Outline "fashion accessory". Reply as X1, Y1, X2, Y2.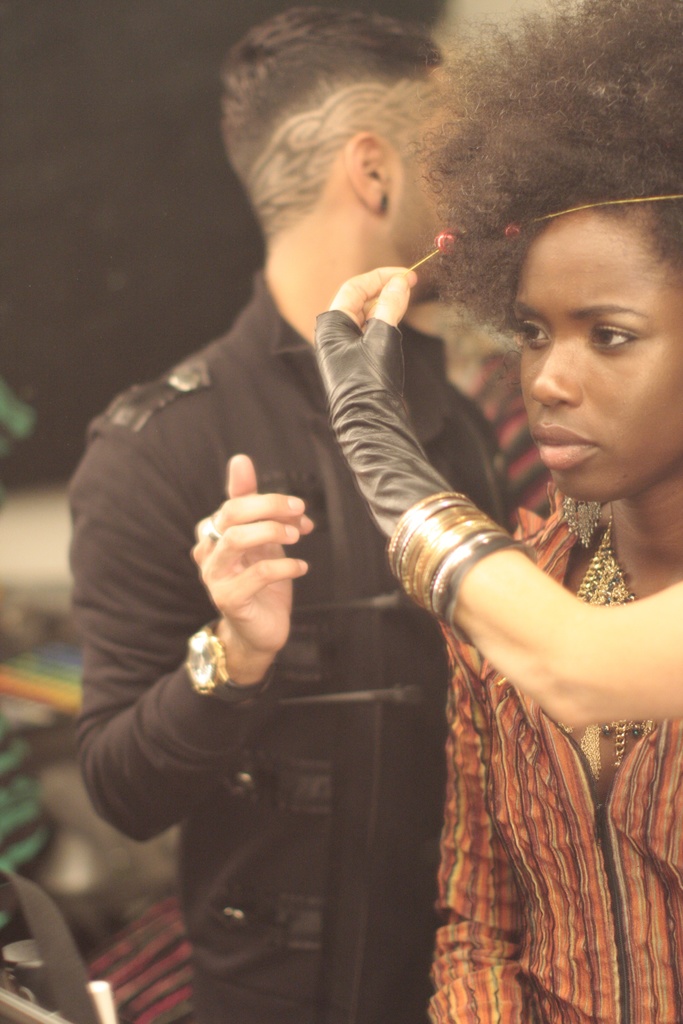
427, 529, 537, 650.
